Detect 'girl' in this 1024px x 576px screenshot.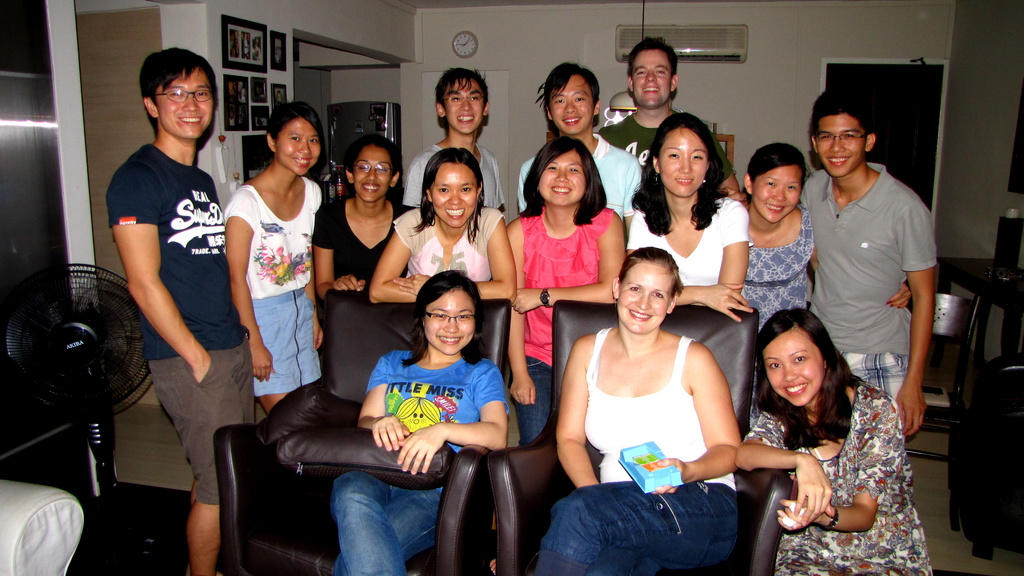
Detection: x1=372 y1=147 x2=519 y2=303.
